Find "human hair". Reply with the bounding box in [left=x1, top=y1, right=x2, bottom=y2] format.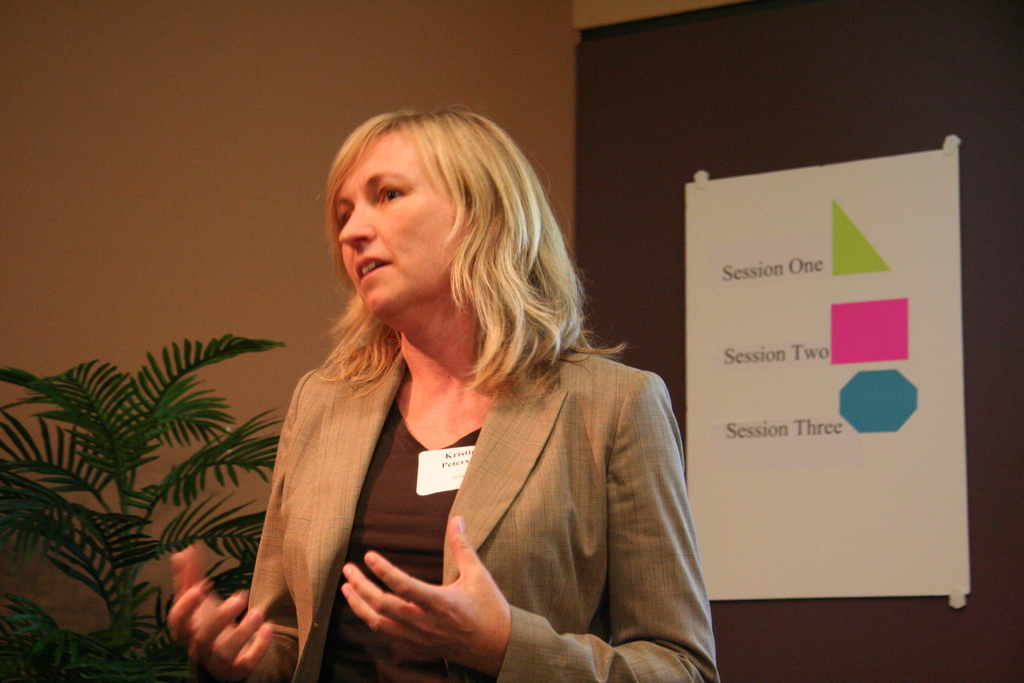
[left=326, top=108, right=623, bottom=388].
